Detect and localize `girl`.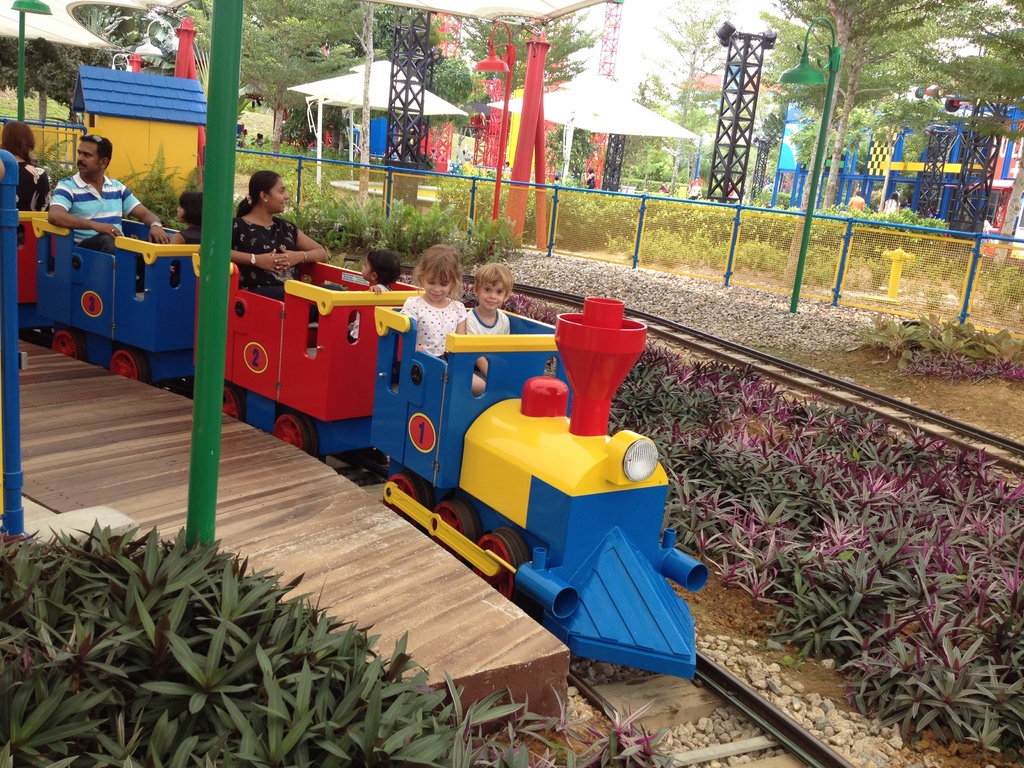
Localized at detection(230, 164, 333, 304).
